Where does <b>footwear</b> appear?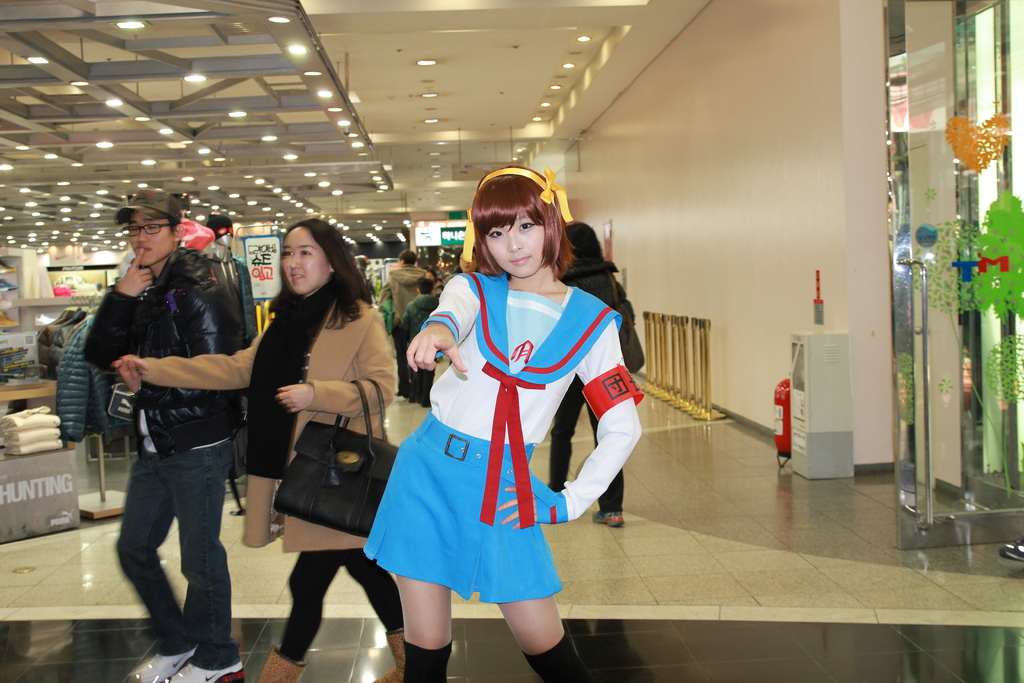
Appears at 404 641 451 682.
